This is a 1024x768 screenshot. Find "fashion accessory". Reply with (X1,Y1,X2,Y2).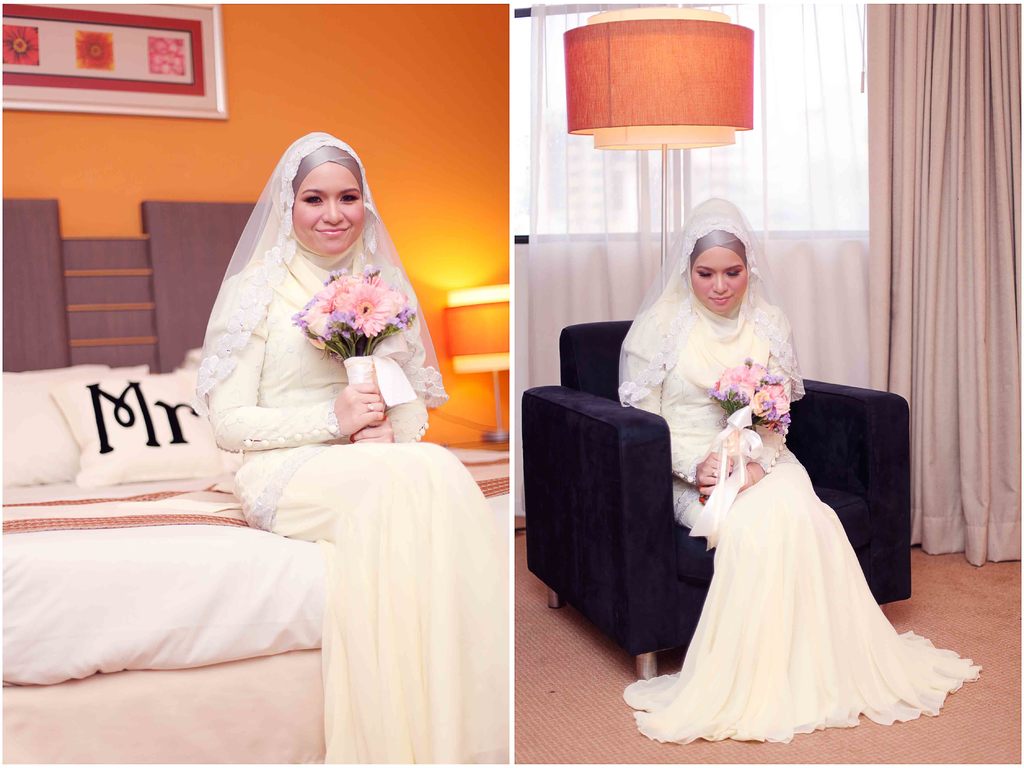
(367,401,376,410).
